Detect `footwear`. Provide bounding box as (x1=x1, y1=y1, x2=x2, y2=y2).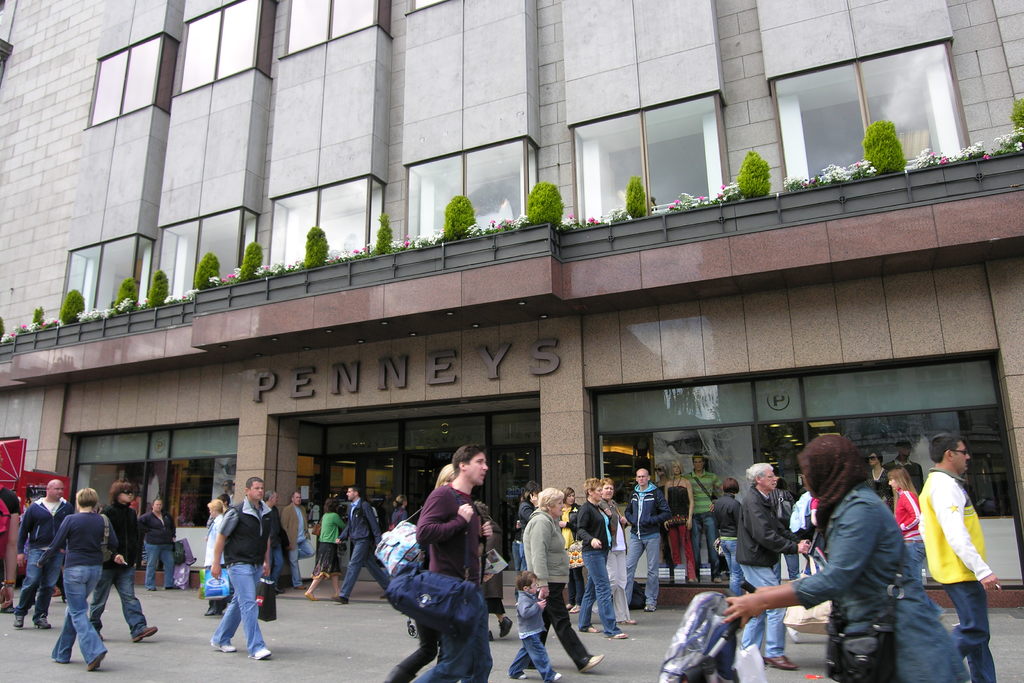
(x1=500, y1=619, x2=513, y2=636).
